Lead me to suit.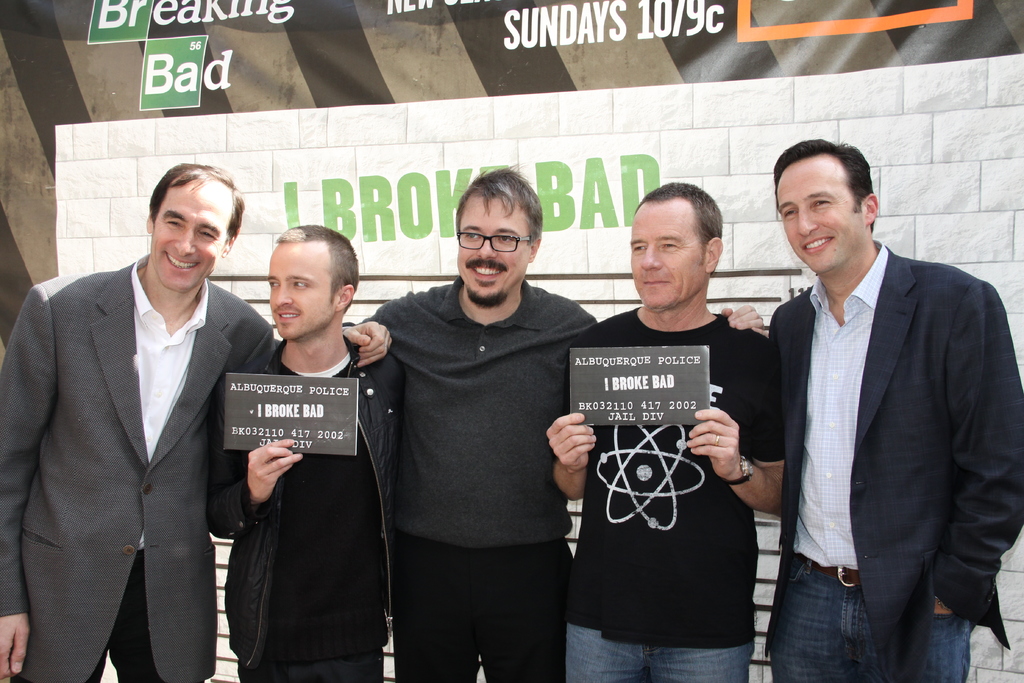
Lead to {"left": 17, "top": 172, "right": 263, "bottom": 682}.
